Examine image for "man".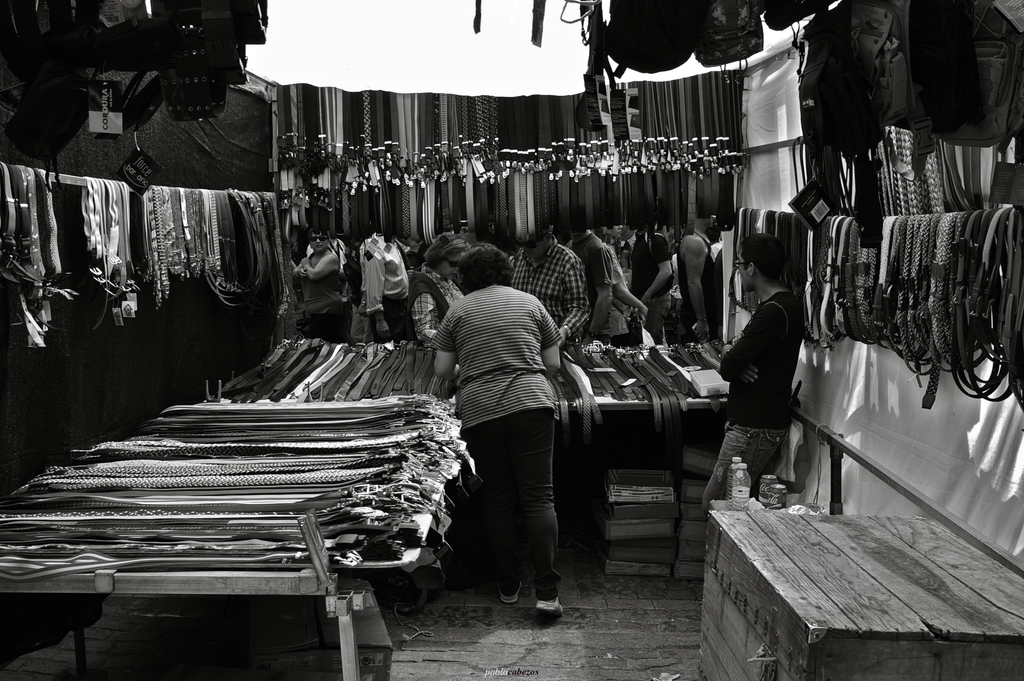
Examination result: select_region(428, 240, 595, 604).
